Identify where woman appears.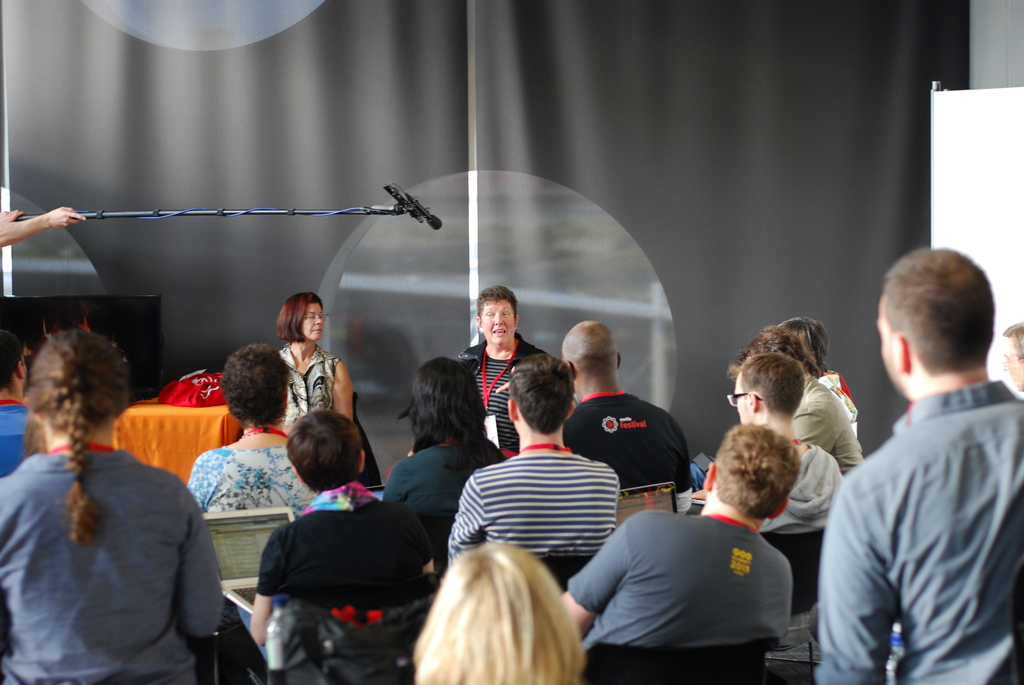
Appears at BBox(0, 327, 218, 684).
